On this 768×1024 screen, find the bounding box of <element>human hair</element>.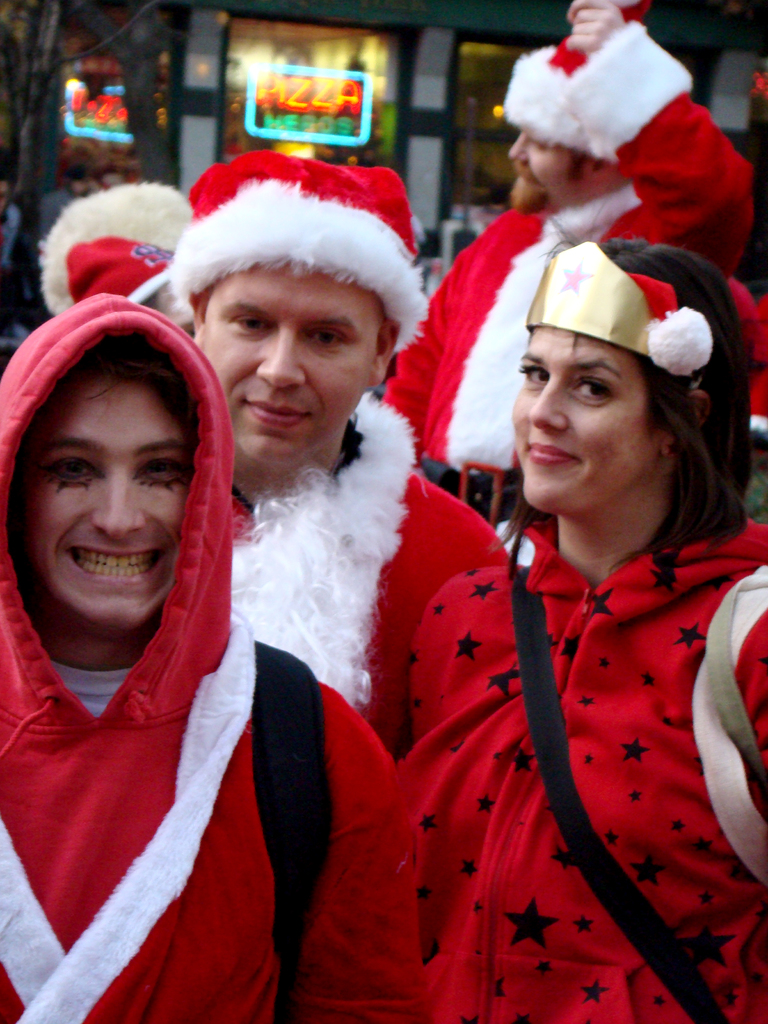
Bounding box: [568, 149, 592, 186].
